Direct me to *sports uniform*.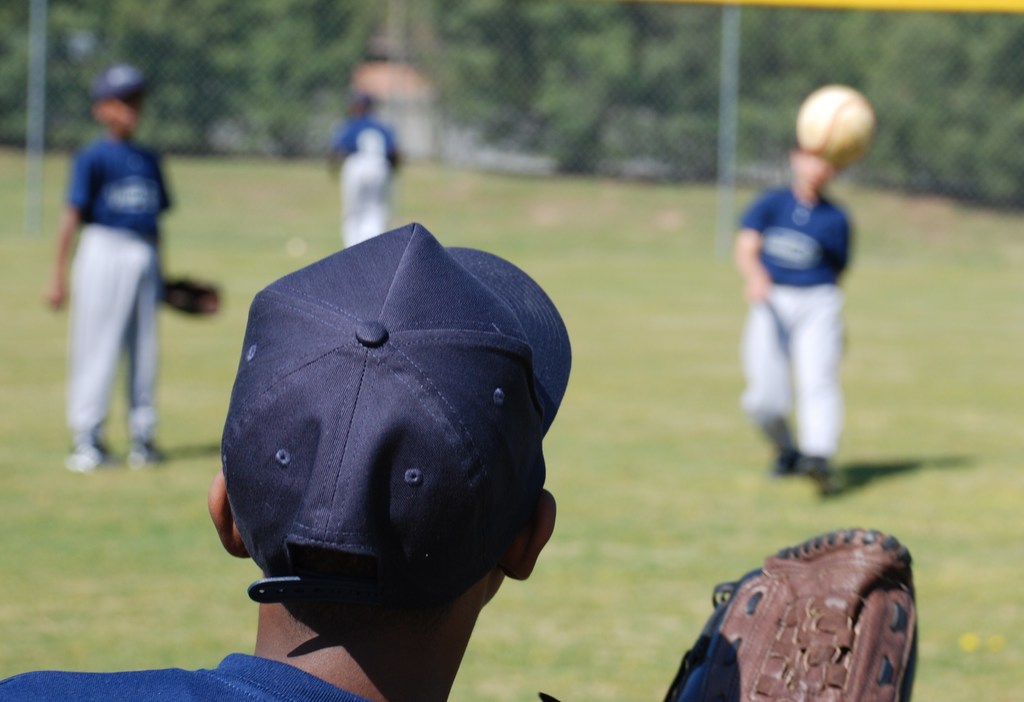
Direction: <bbox>332, 121, 406, 249</bbox>.
